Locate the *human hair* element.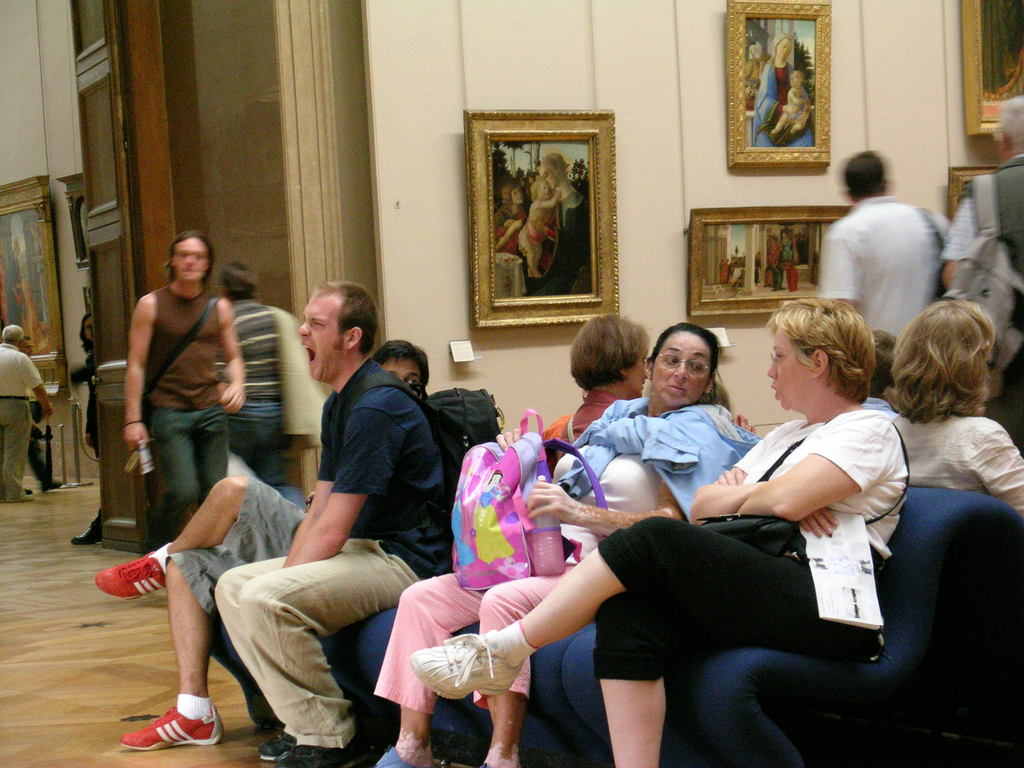
Element bbox: <region>874, 326, 897, 402</region>.
